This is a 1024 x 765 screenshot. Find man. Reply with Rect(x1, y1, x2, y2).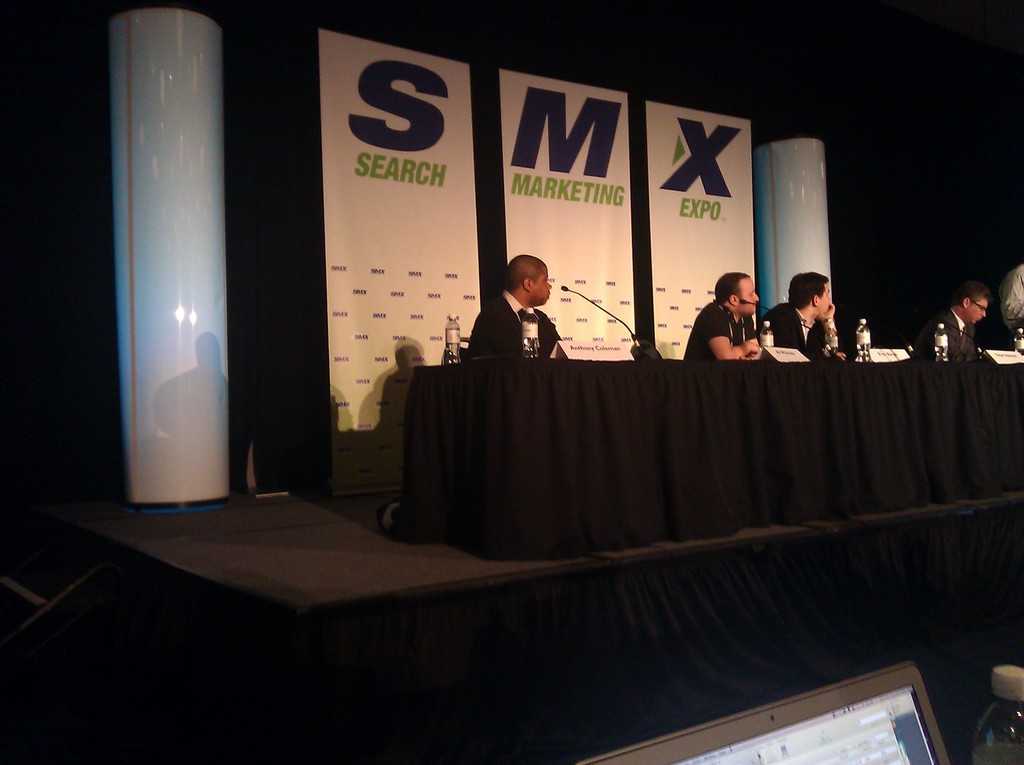
Rect(930, 293, 989, 357).
